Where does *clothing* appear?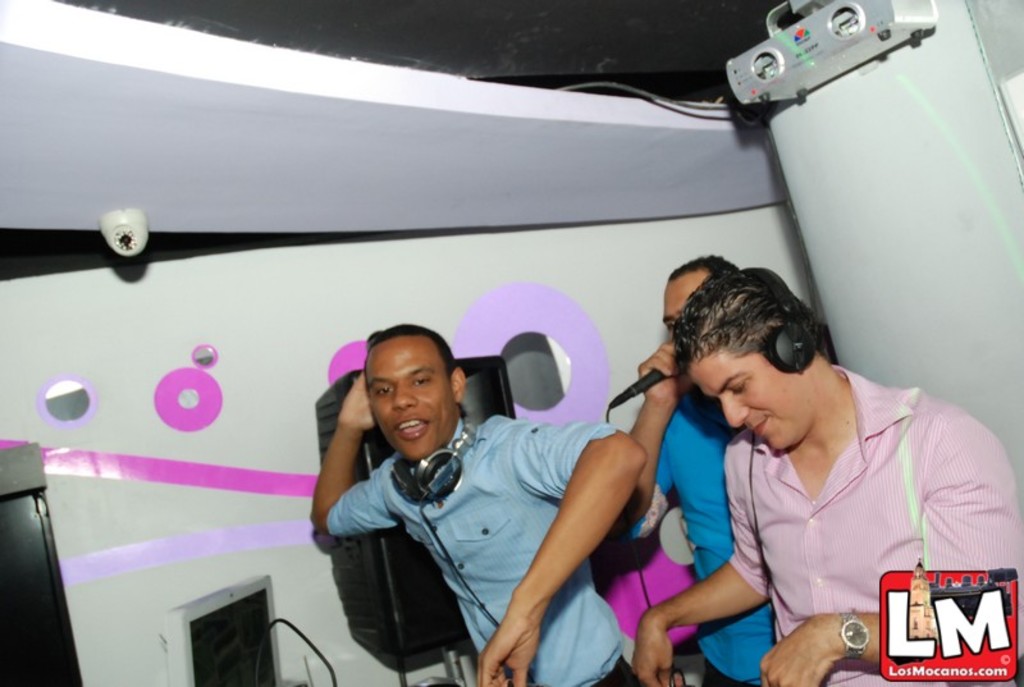
Appears at [332,412,654,686].
